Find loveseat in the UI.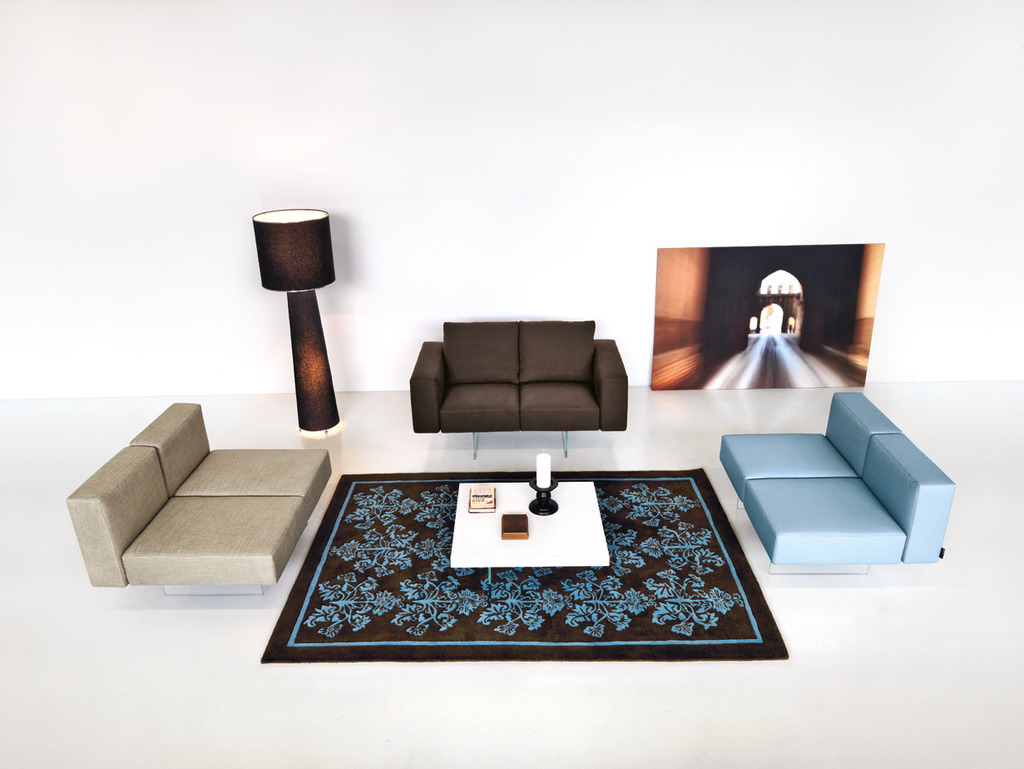
UI element at crop(721, 393, 955, 576).
